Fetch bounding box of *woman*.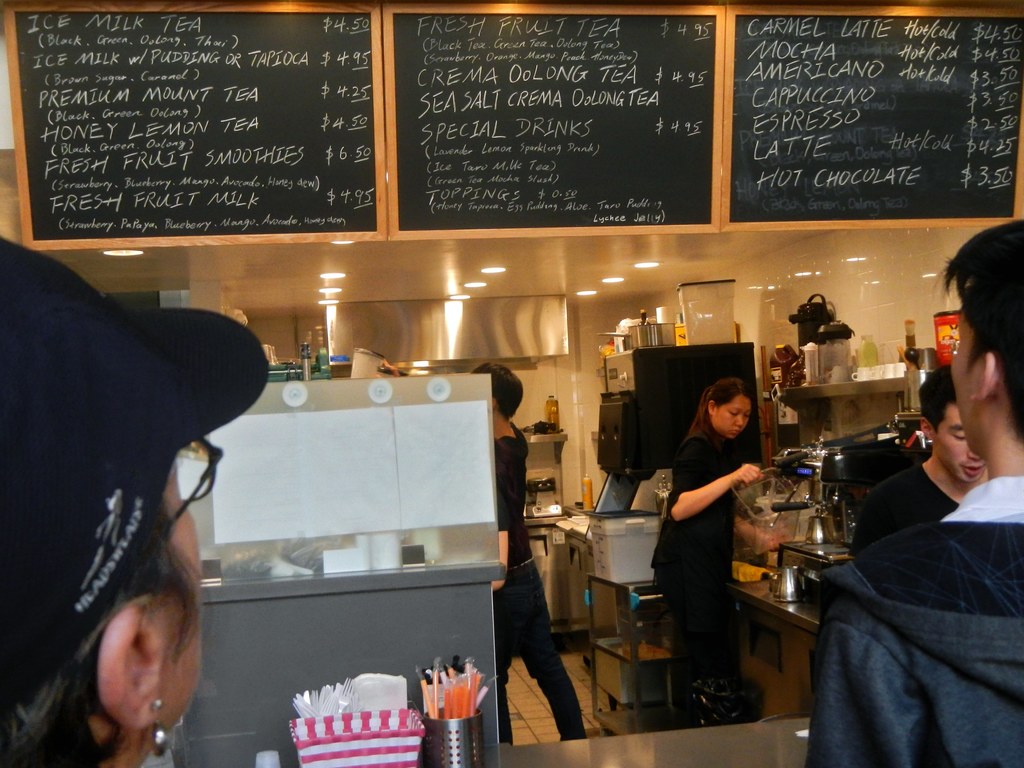
Bbox: [653, 371, 764, 755].
